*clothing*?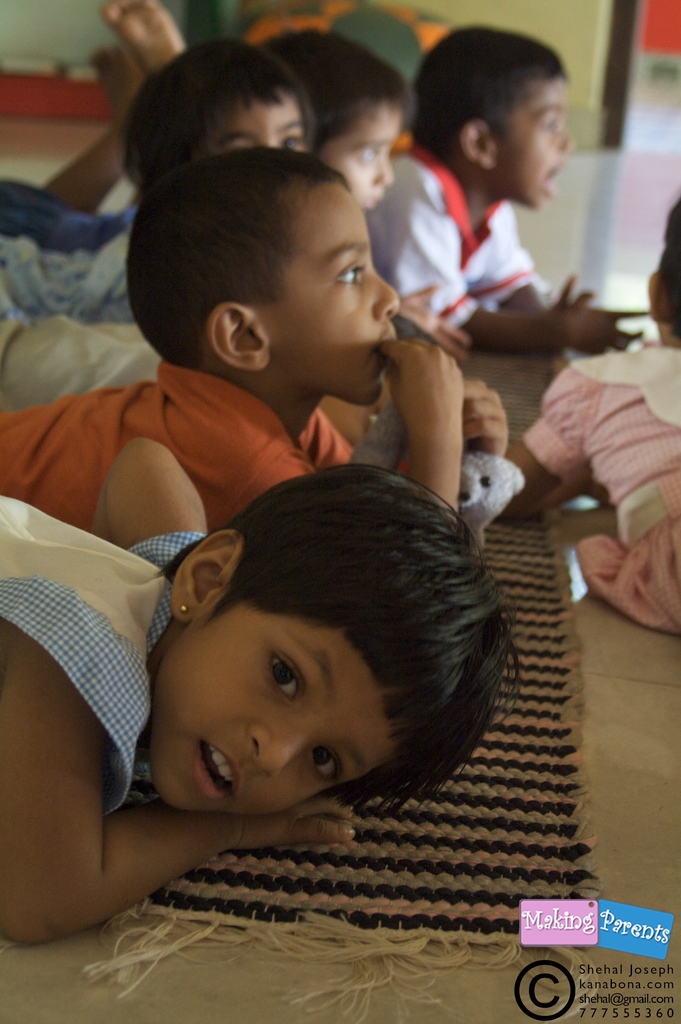
box(504, 325, 680, 629)
